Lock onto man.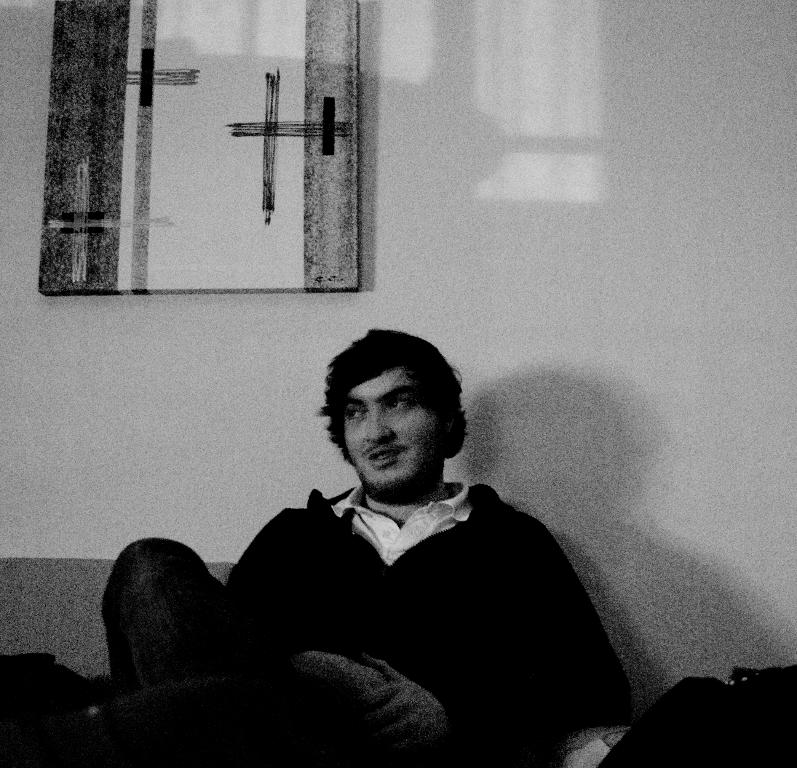
Locked: [96, 321, 632, 767].
